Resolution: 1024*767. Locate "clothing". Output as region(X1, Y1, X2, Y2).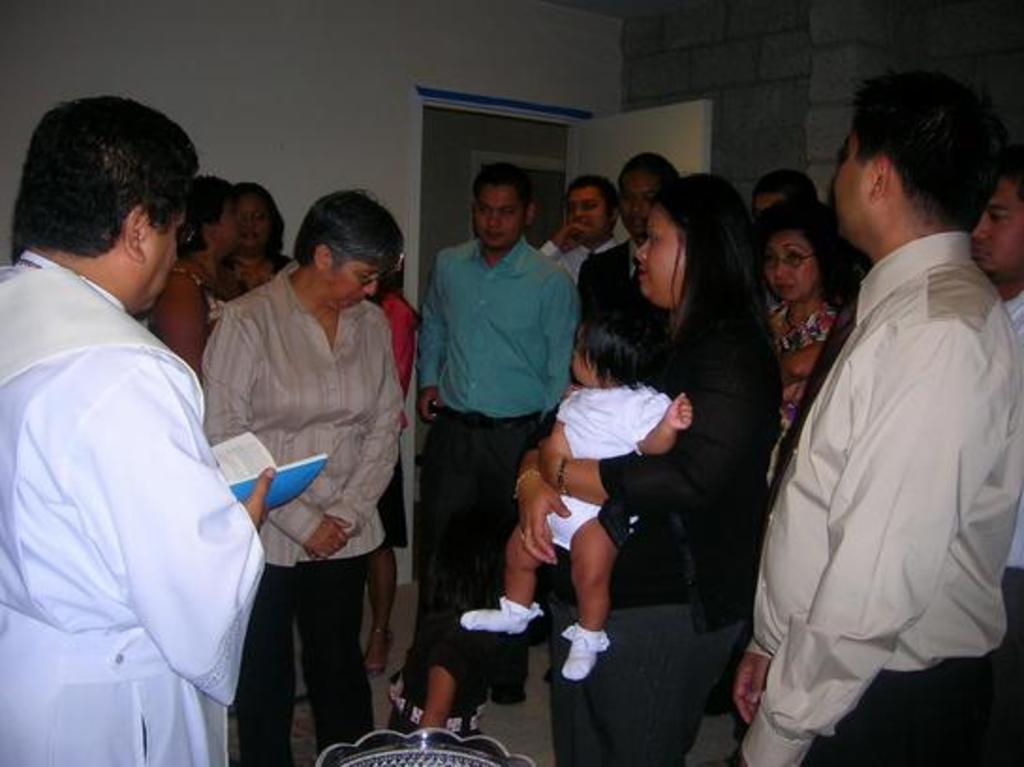
region(222, 254, 291, 303).
